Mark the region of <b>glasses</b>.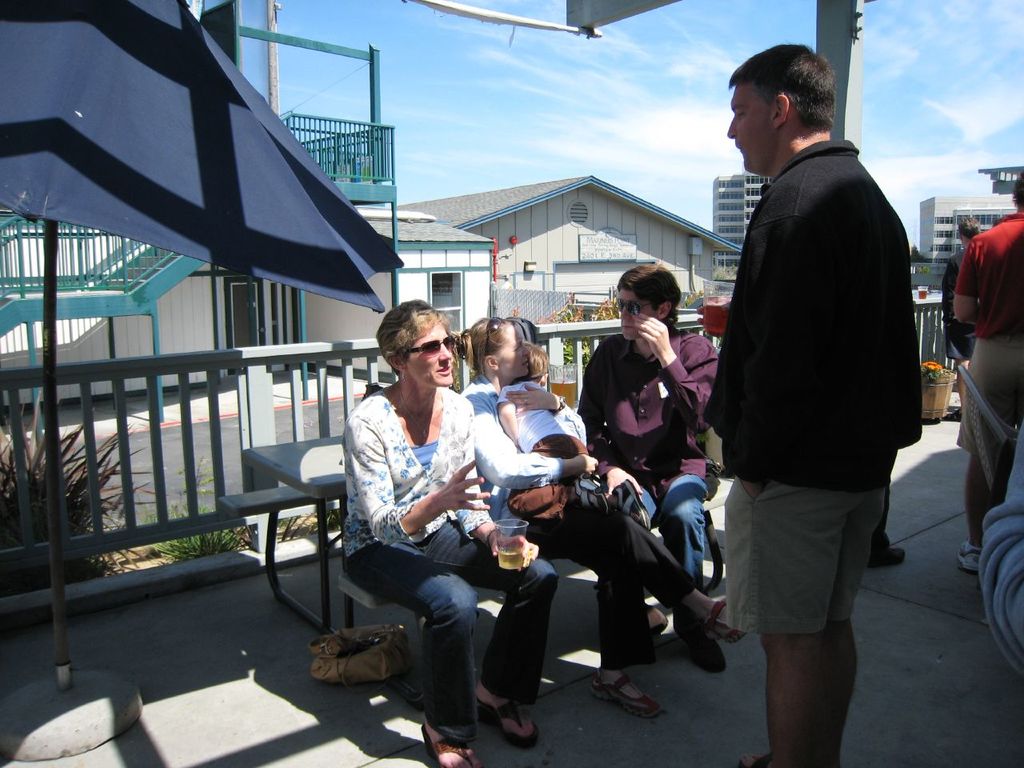
Region: box=[393, 338, 454, 357].
